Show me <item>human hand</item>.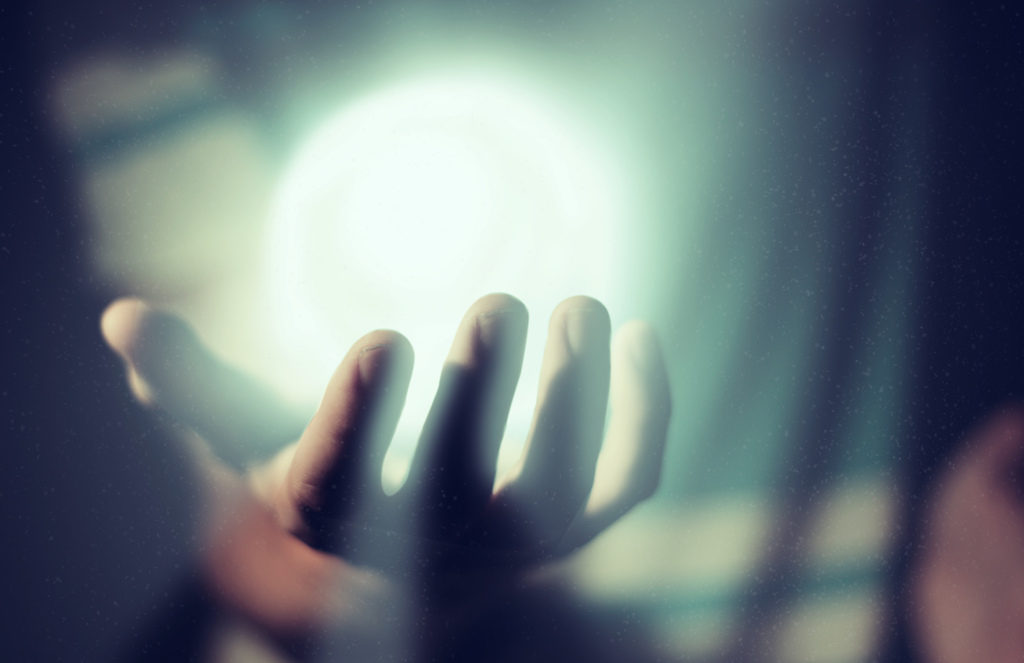
<item>human hand</item> is here: [left=118, top=299, right=664, bottom=634].
